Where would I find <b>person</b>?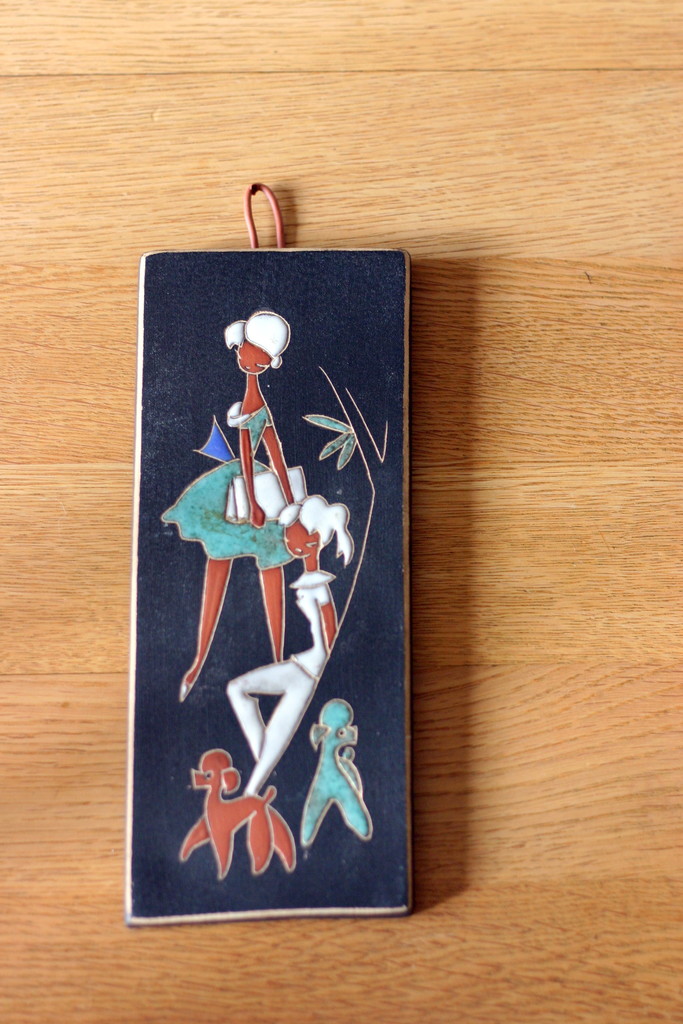
At (227,491,360,799).
